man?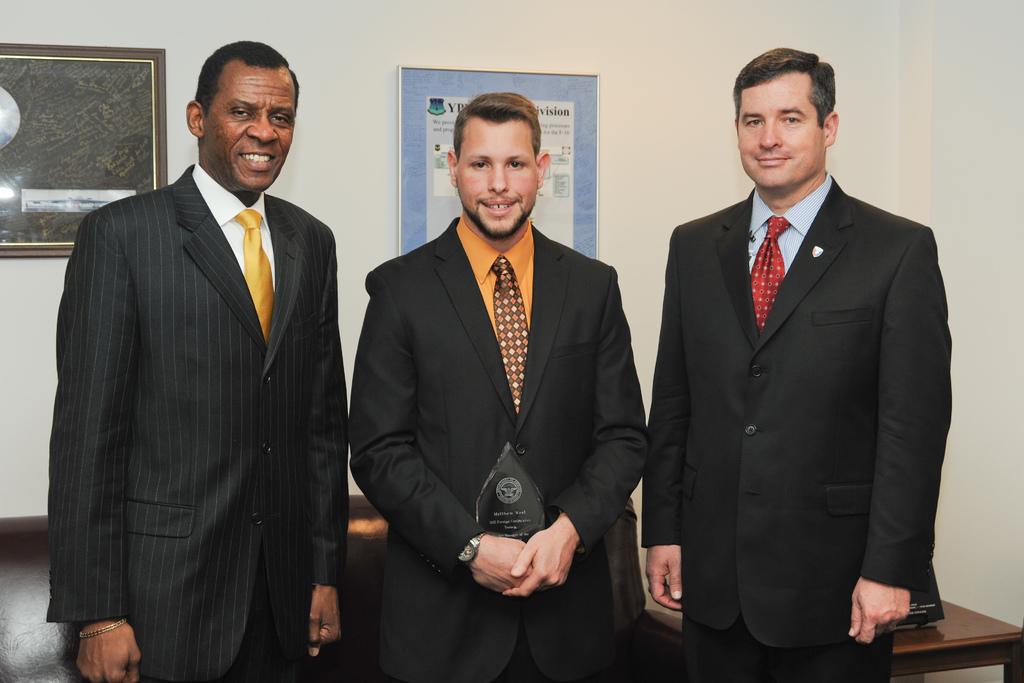
45/33/365/670
